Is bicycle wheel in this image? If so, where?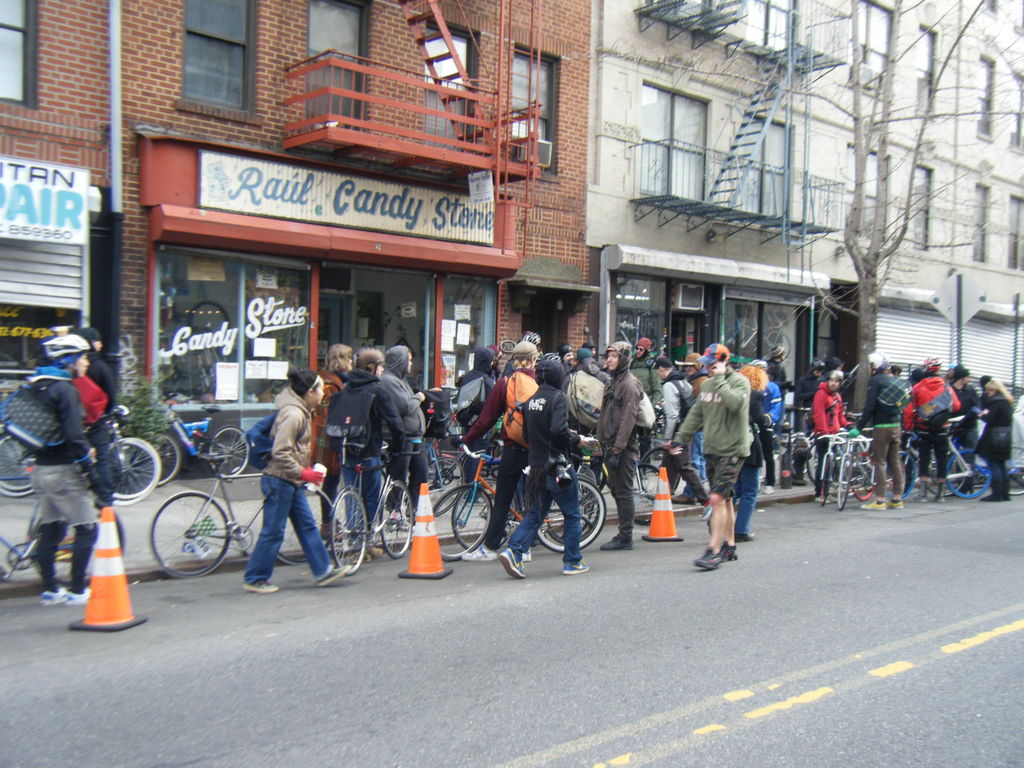
Yes, at x1=633, y1=462, x2=668, y2=525.
